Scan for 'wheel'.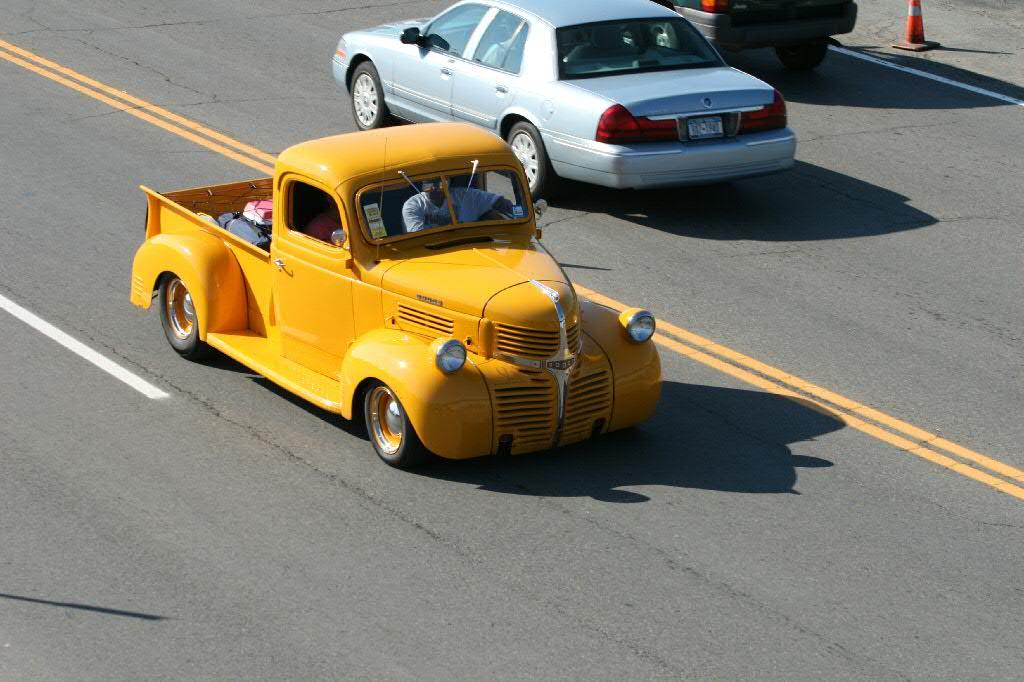
Scan result: box(156, 277, 201, 354).
